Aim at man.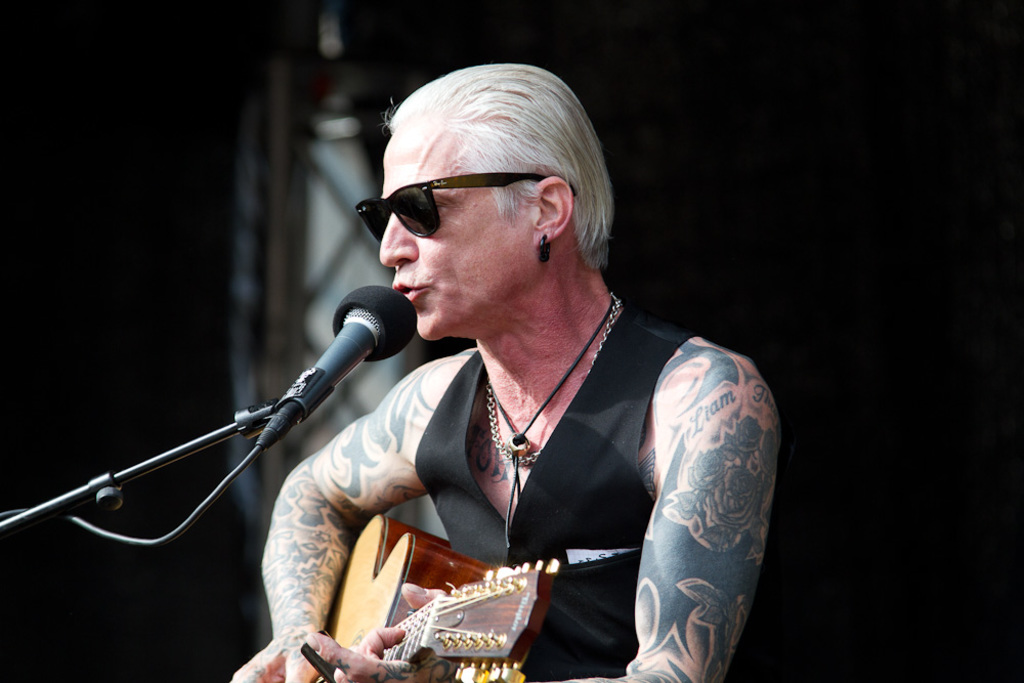
Aimed at {"x1": 233, "y1": 61, "x2": 784, "y2": 682}.
